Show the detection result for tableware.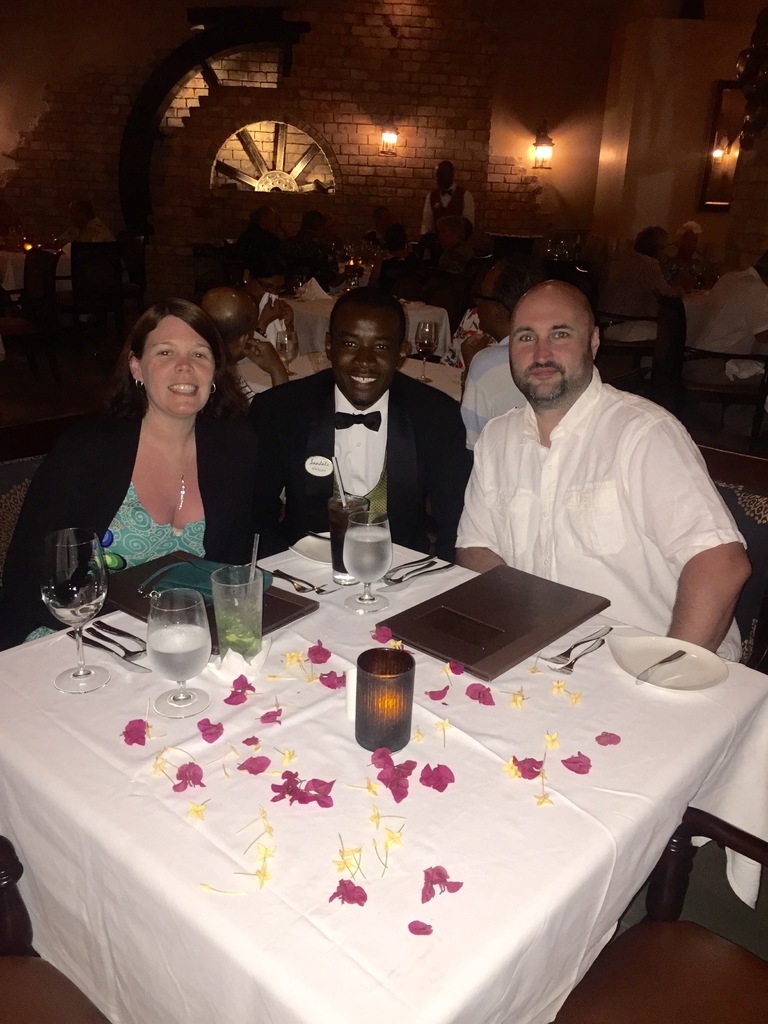
[220, 566, 262, 655].
